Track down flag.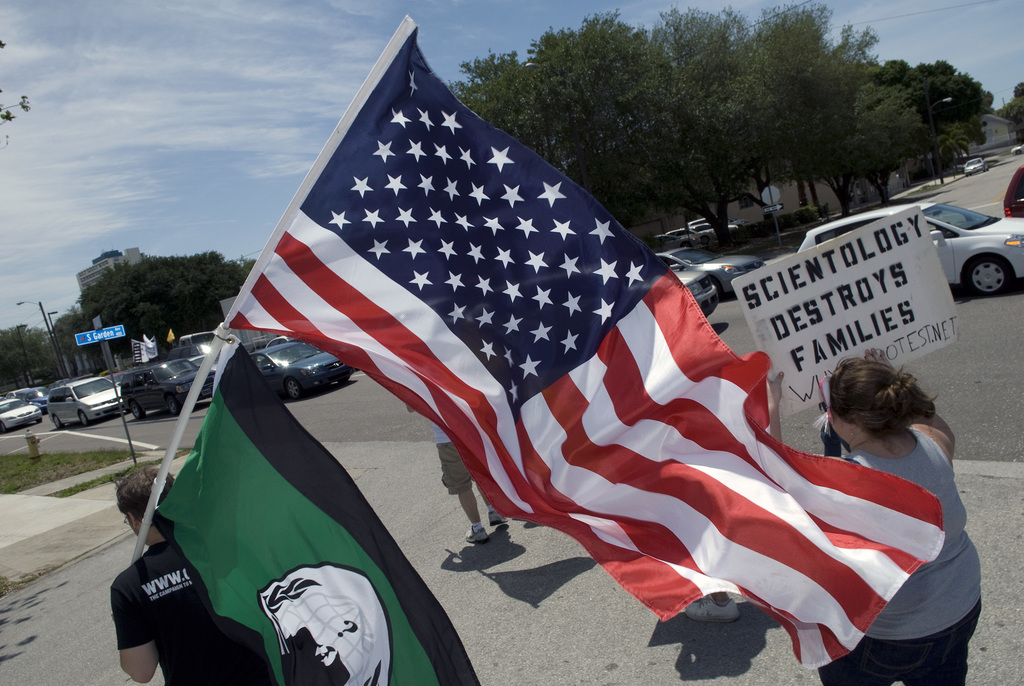
Tracked to locate(168, 326, 177, 340).
